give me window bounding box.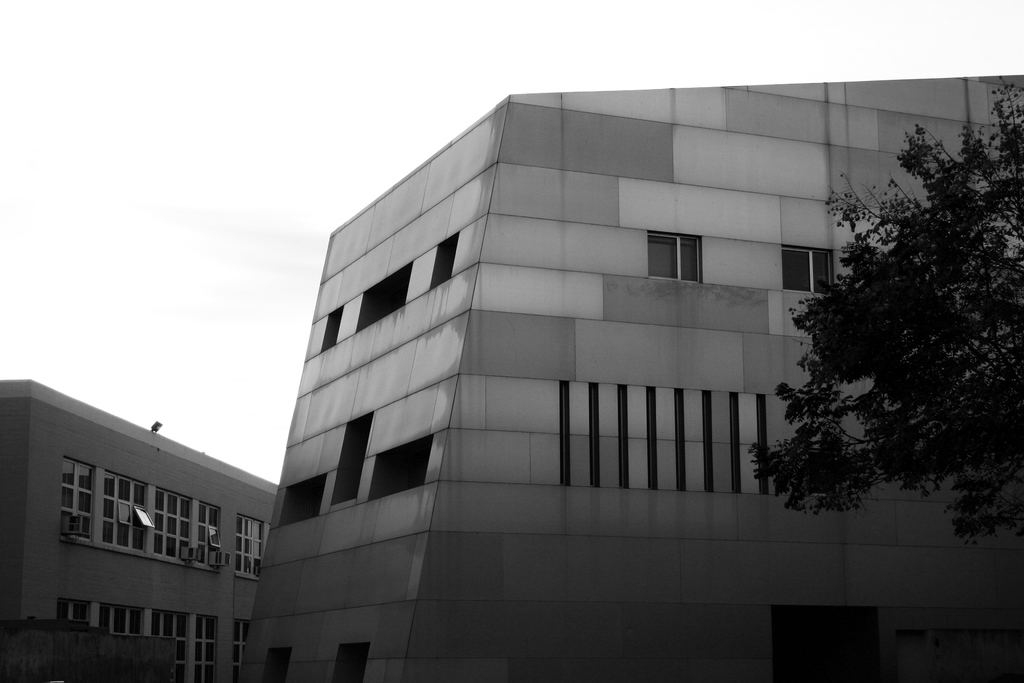
[x1=645, y1=235, x2=703, y2=281].
